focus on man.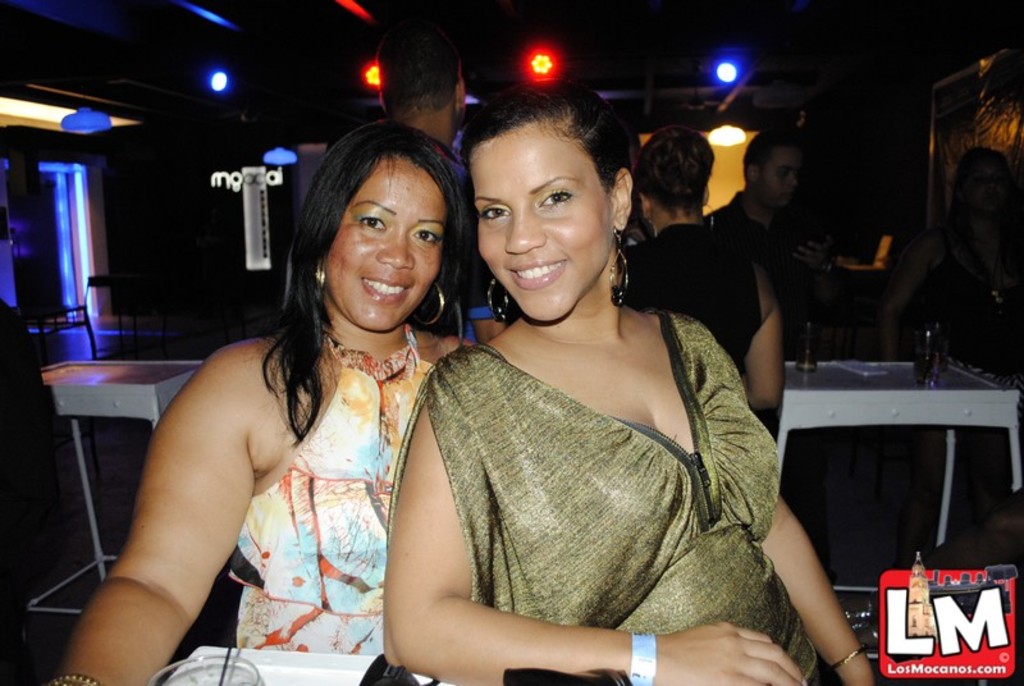
Focused at left=703, top=127, right=840, bottom=363.
